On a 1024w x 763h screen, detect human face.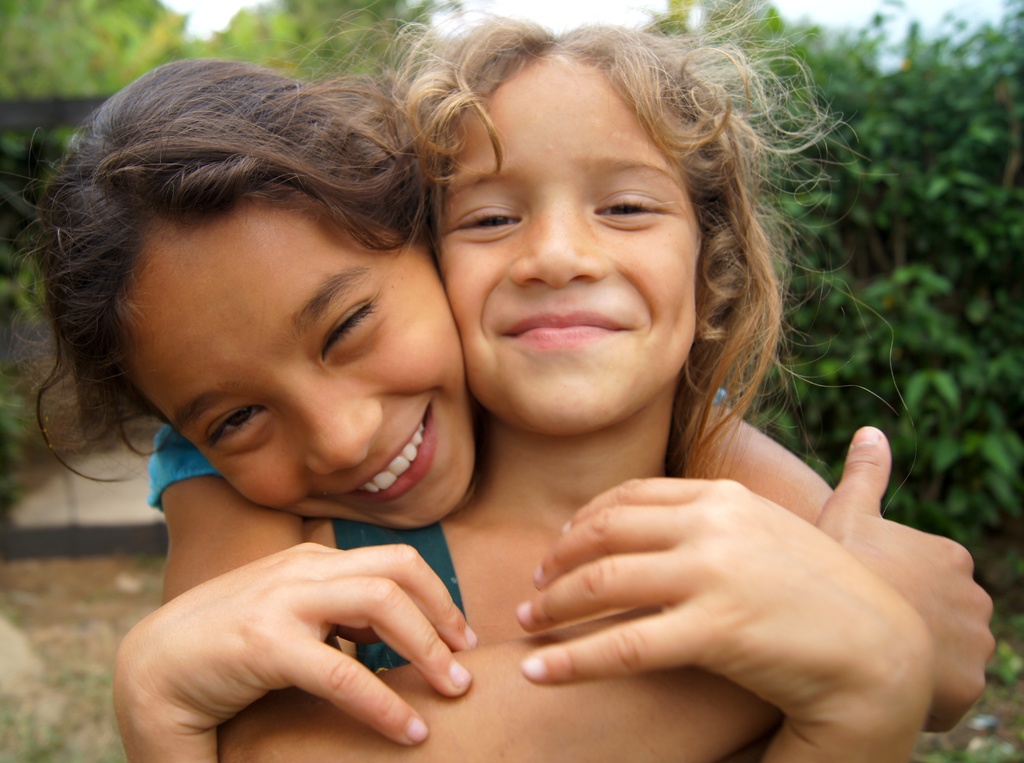
box(444, 66, 700, 435).
